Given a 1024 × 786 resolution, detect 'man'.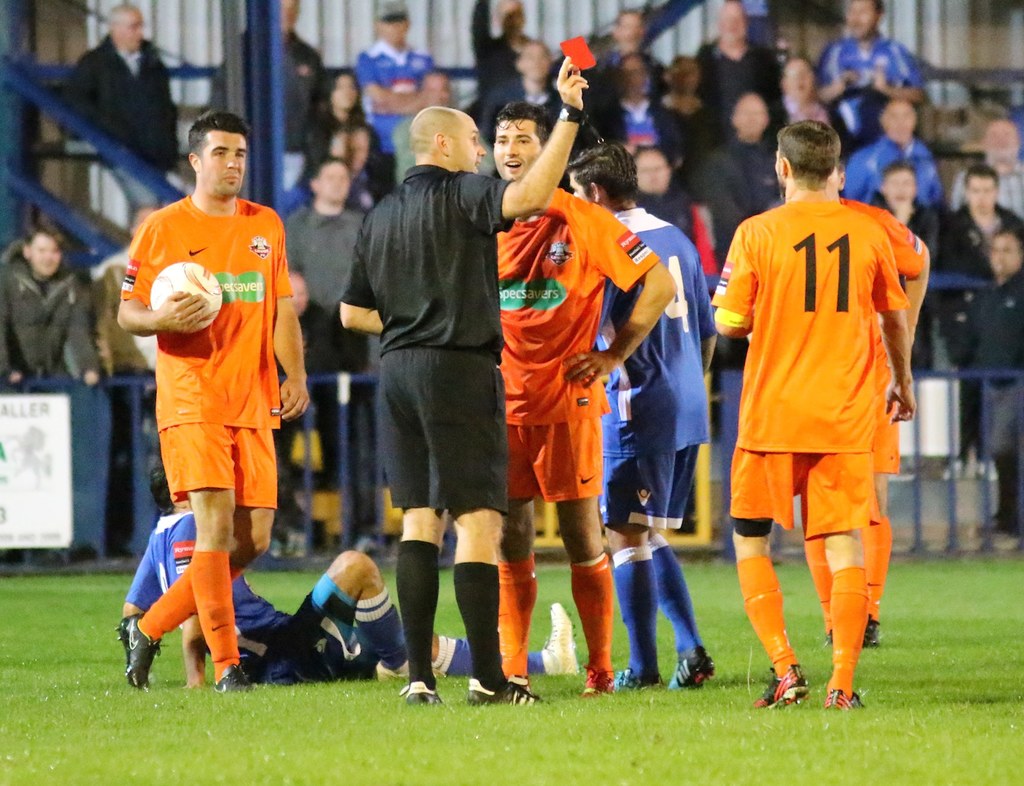
[x1=282, y1=154, x2=367, y2=373].
